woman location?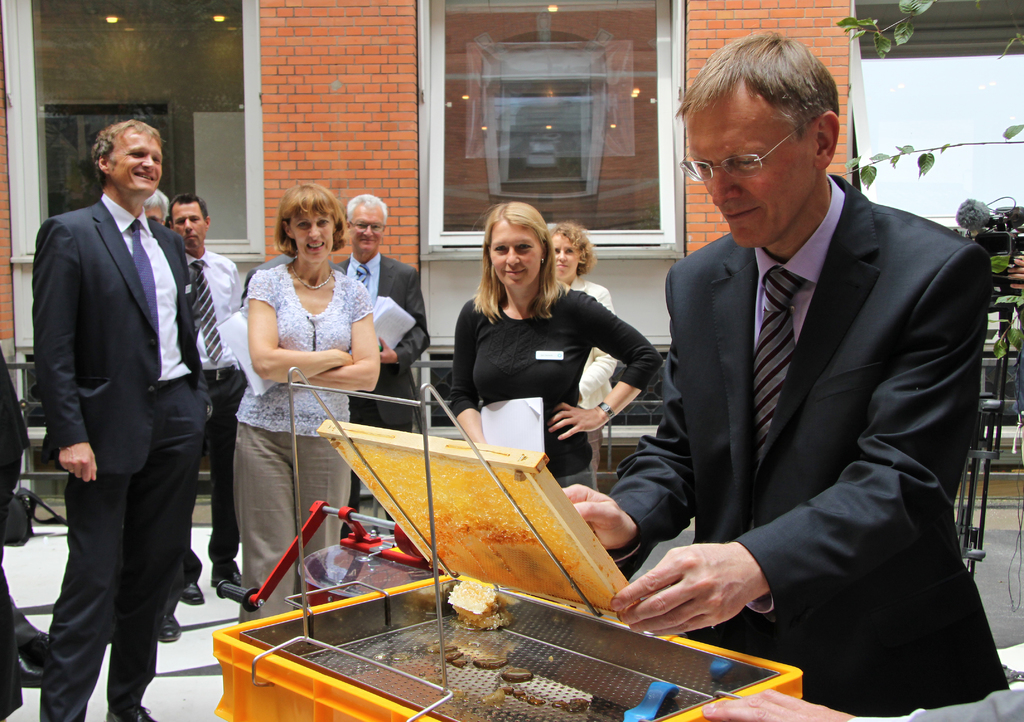
bbox(440, 197, 665, 502)
